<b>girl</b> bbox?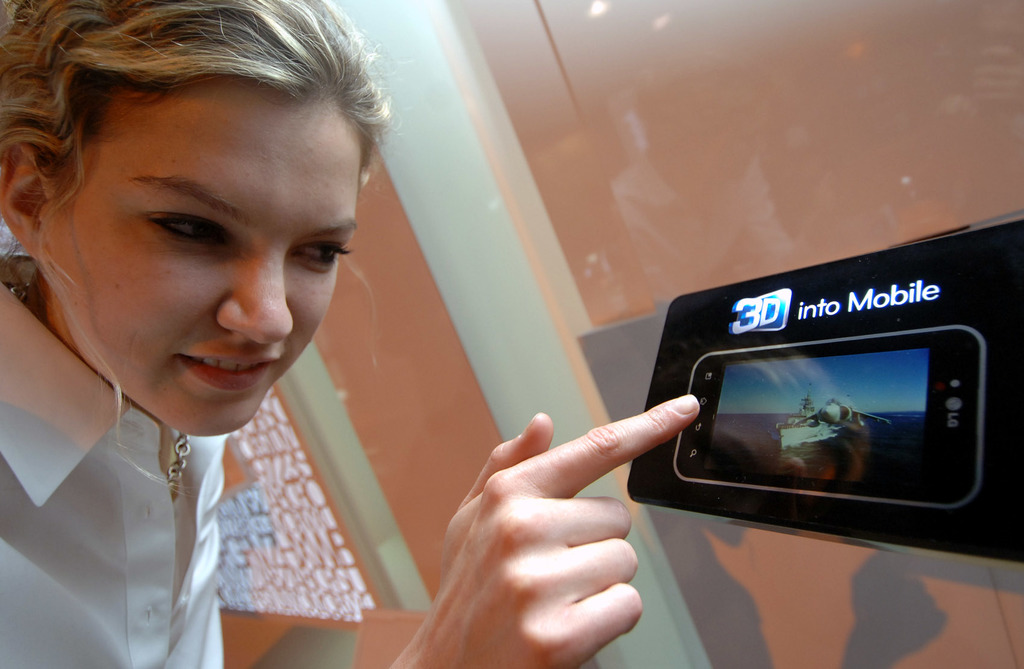
(0,0,701,668)
